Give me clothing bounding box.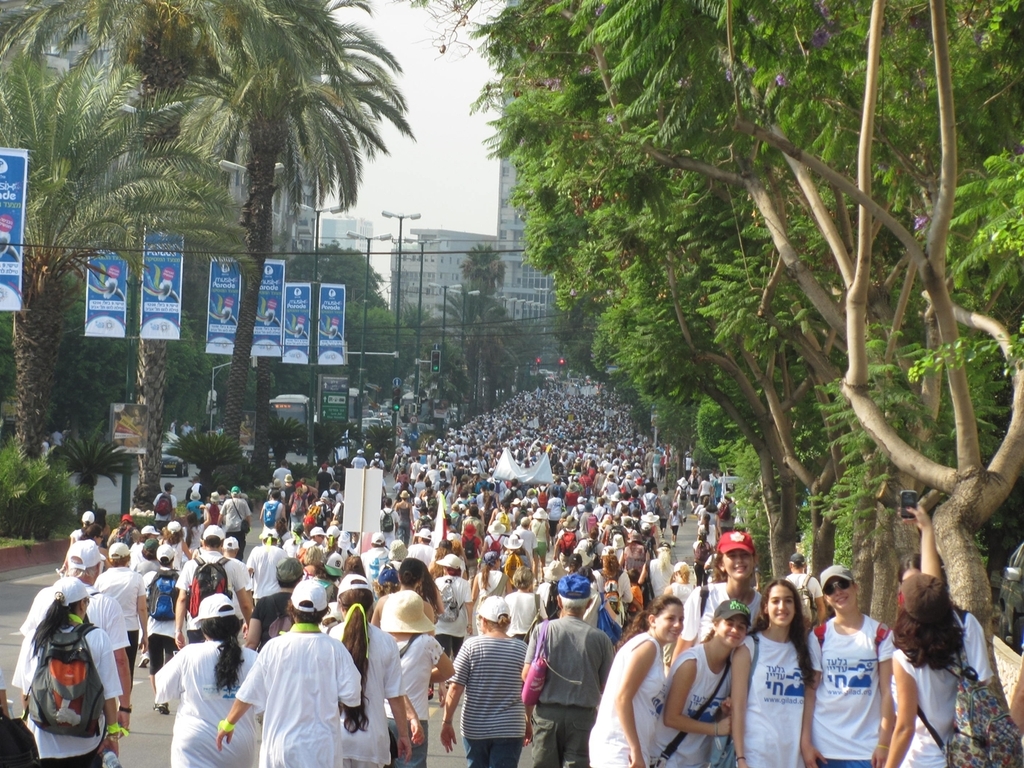
left=617, top=503, right=635, bottom=515.
